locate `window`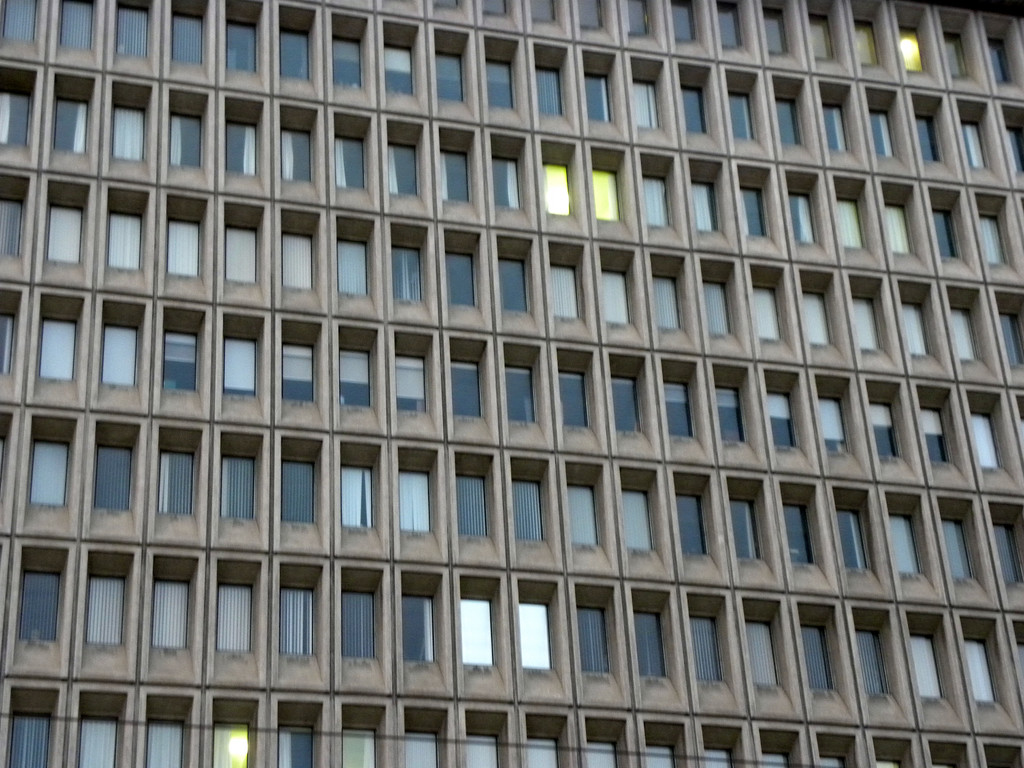
bbox=(770, 474, 840, 596)
